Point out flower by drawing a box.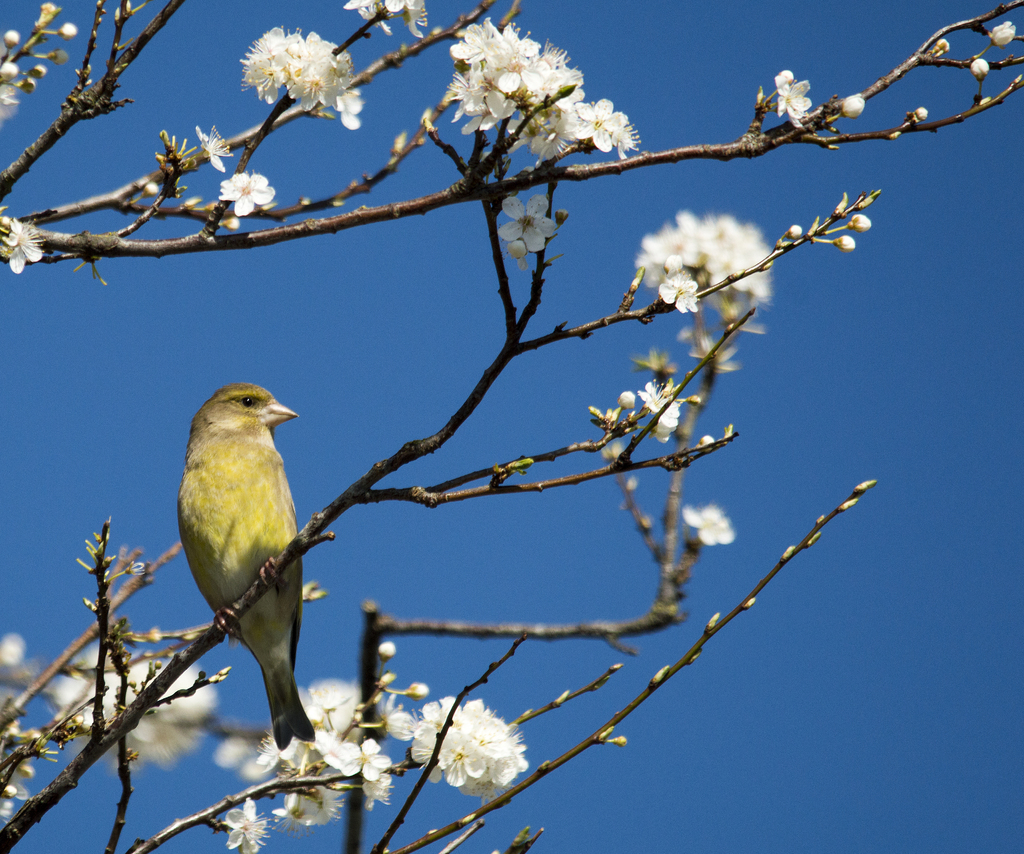
BBox(284, 739, 385, 798).
